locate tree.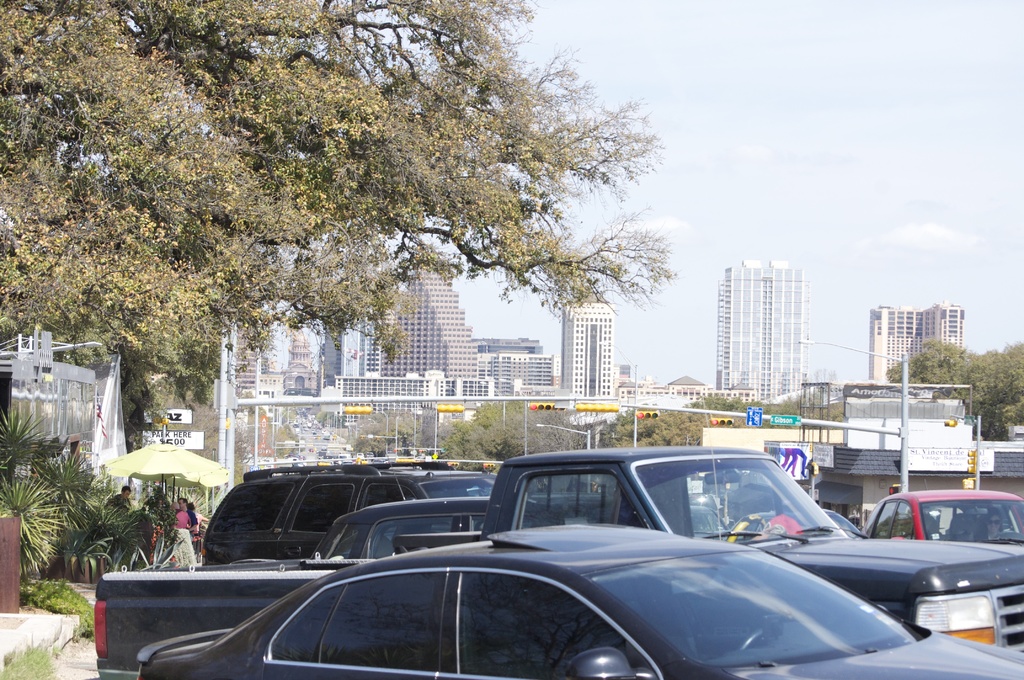
Bounding box: {"x1": 885, "y1": 330, "x2": 1023, "y2": 441}.
